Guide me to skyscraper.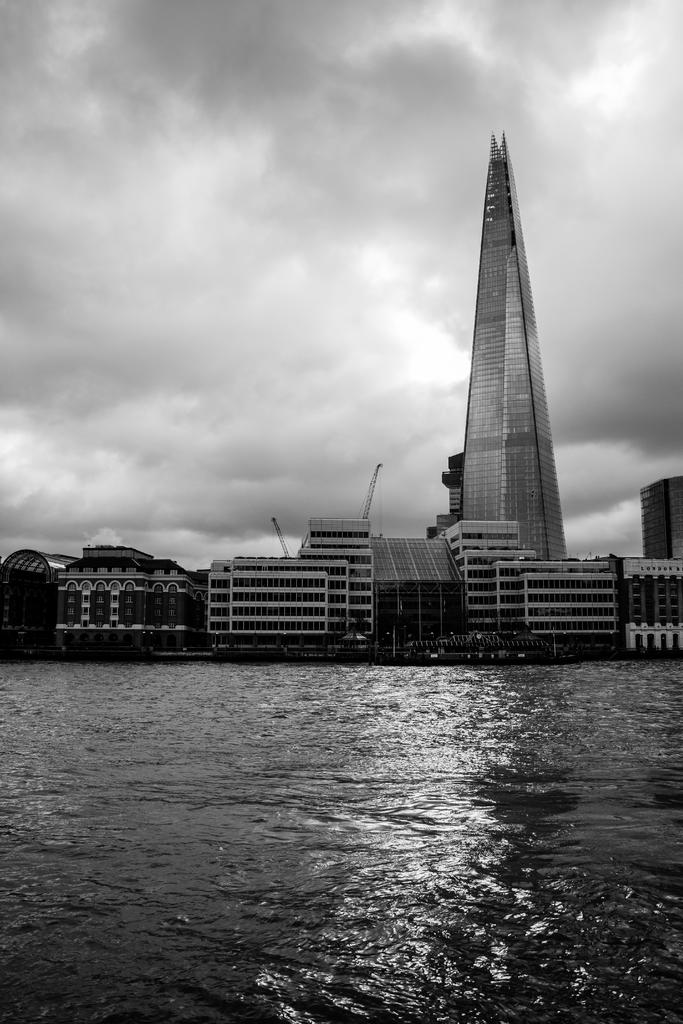
Guidance: <box>436,127,582,563</box>.
